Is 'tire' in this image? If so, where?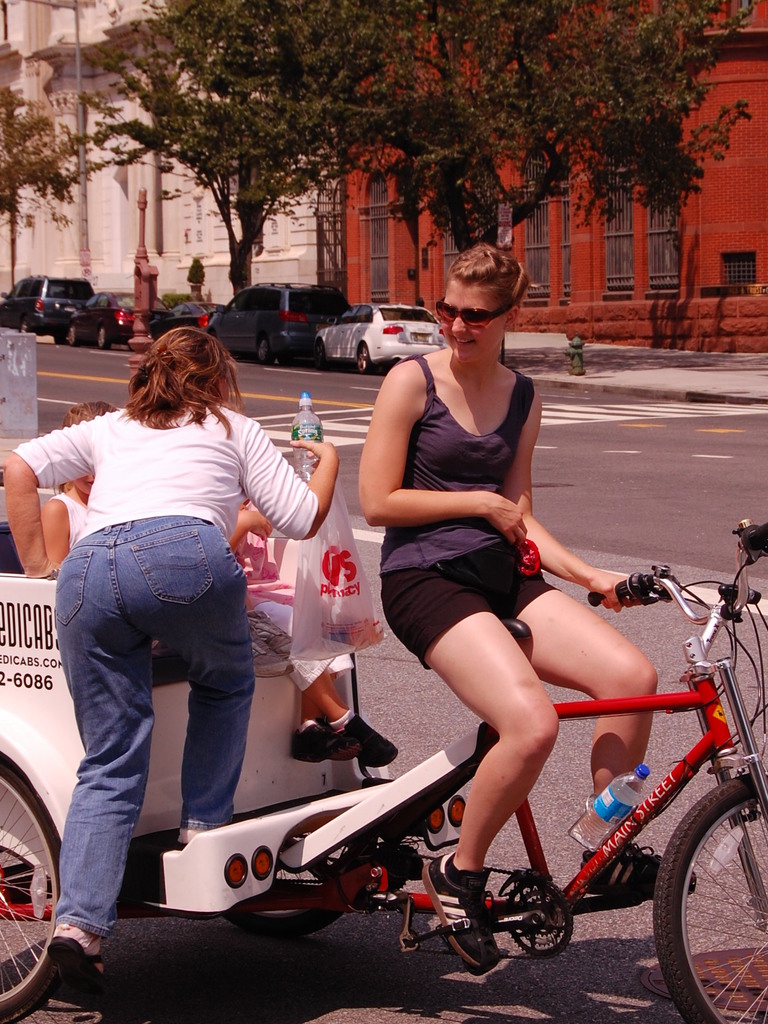
Yes, at x1=225 y1=835 x2=375 y2=935.
